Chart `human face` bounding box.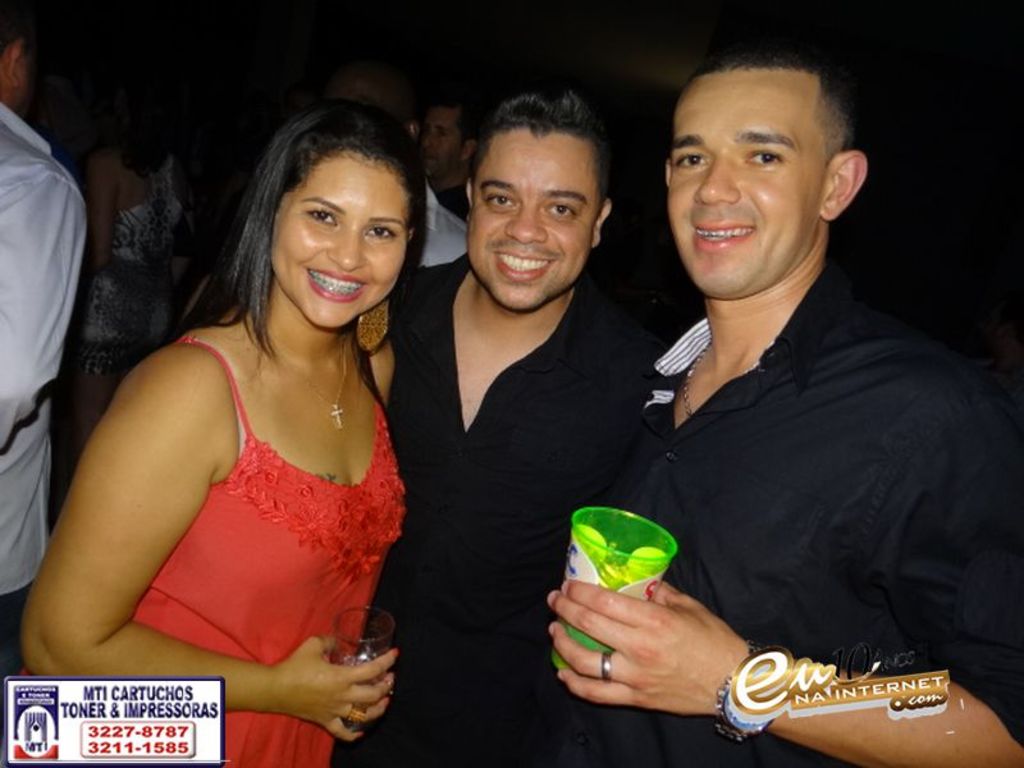
Charted: (left=668, top=69, right=820, bottom=296).
